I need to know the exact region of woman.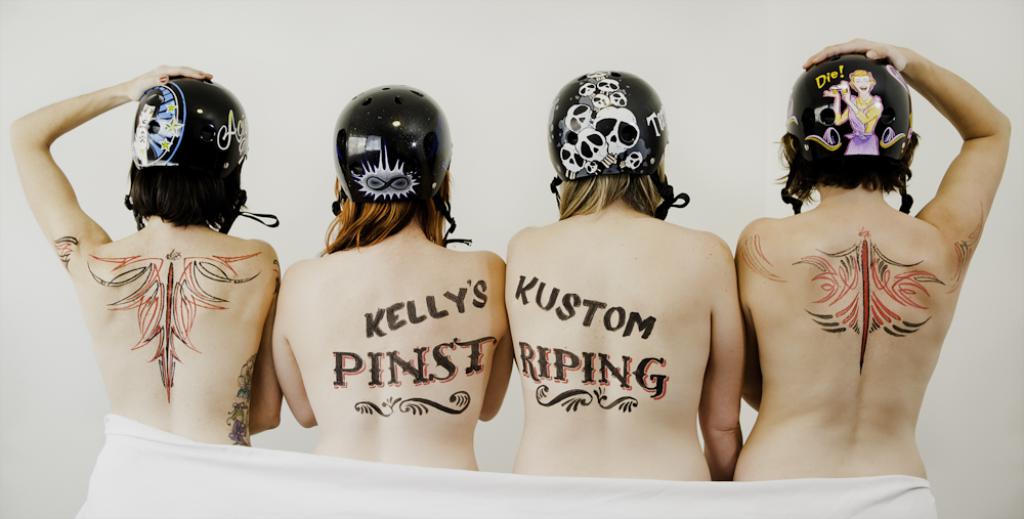
Region: (733,37,1020,504).
